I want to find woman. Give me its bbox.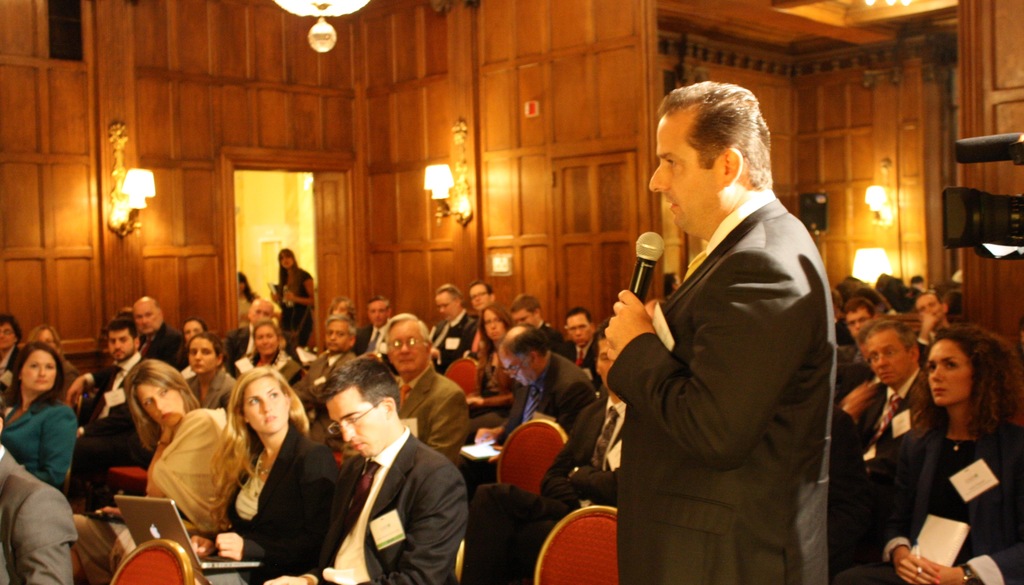
[x1=267, y1=242, x2=314, y2=337].
